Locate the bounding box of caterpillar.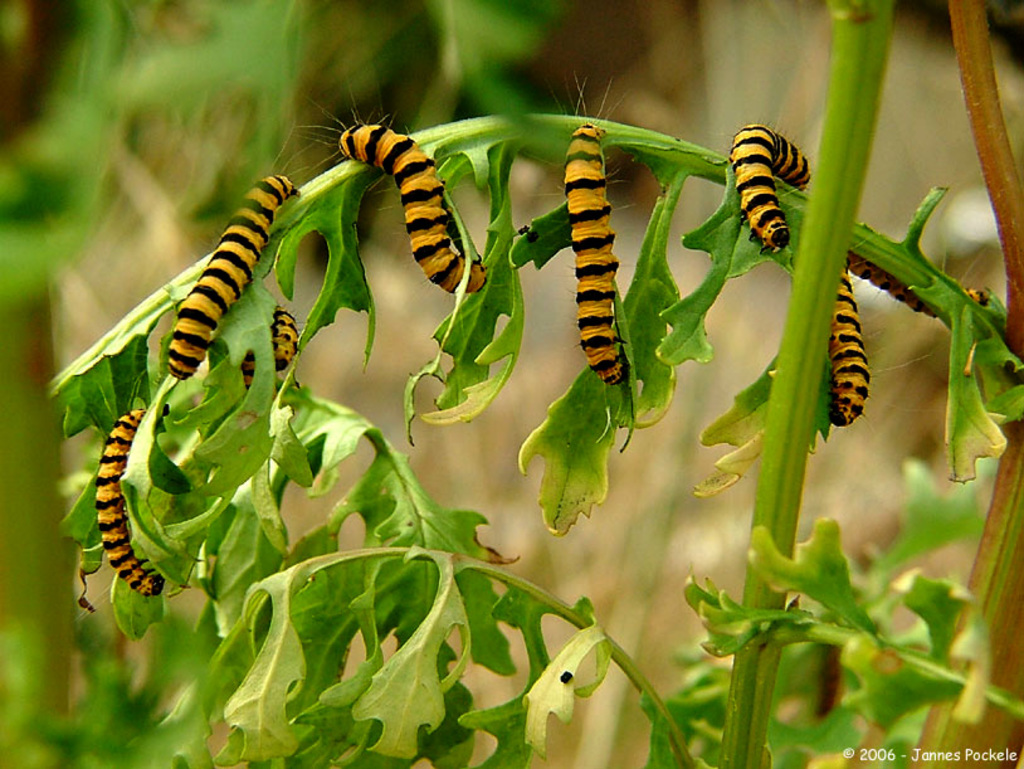
Bounding box: crop(723, 118, 818, 248).
